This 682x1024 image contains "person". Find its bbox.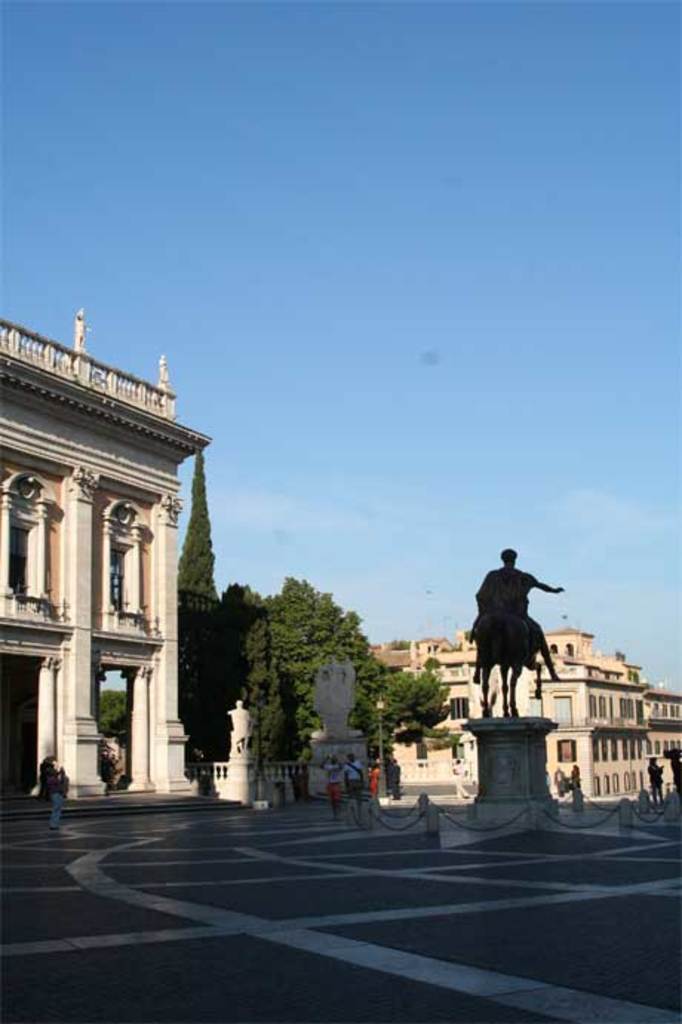
(left=316, top=753, right=340, bottom=819).
